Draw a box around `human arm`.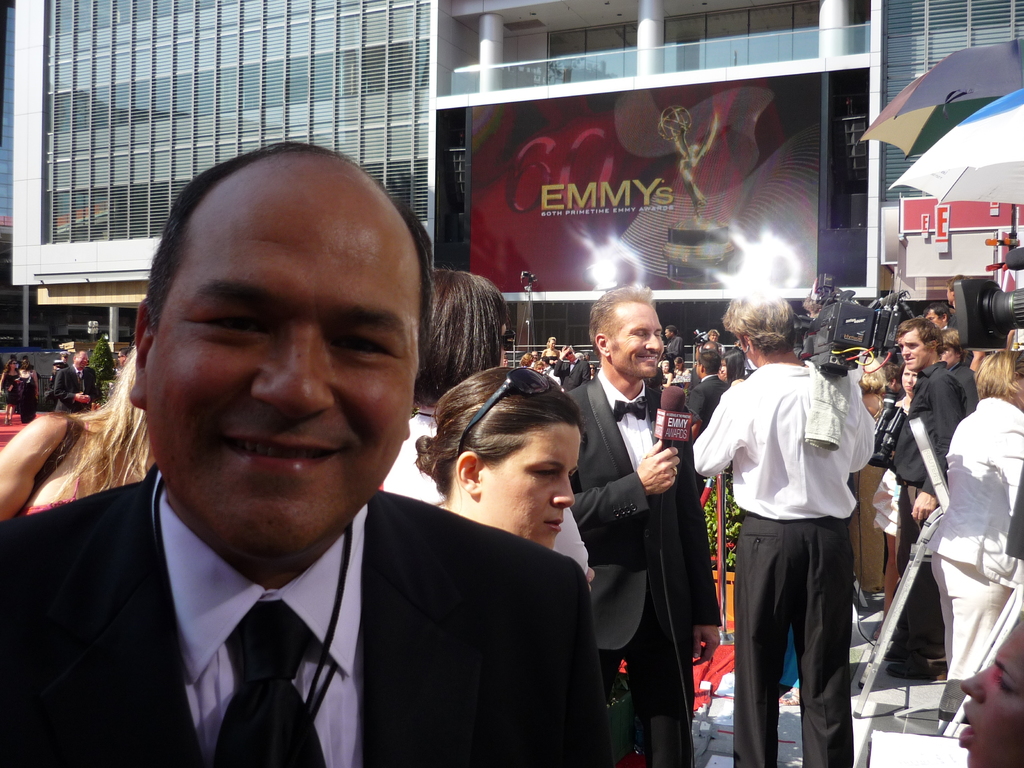
select_region(0, 413, 72, 521).
